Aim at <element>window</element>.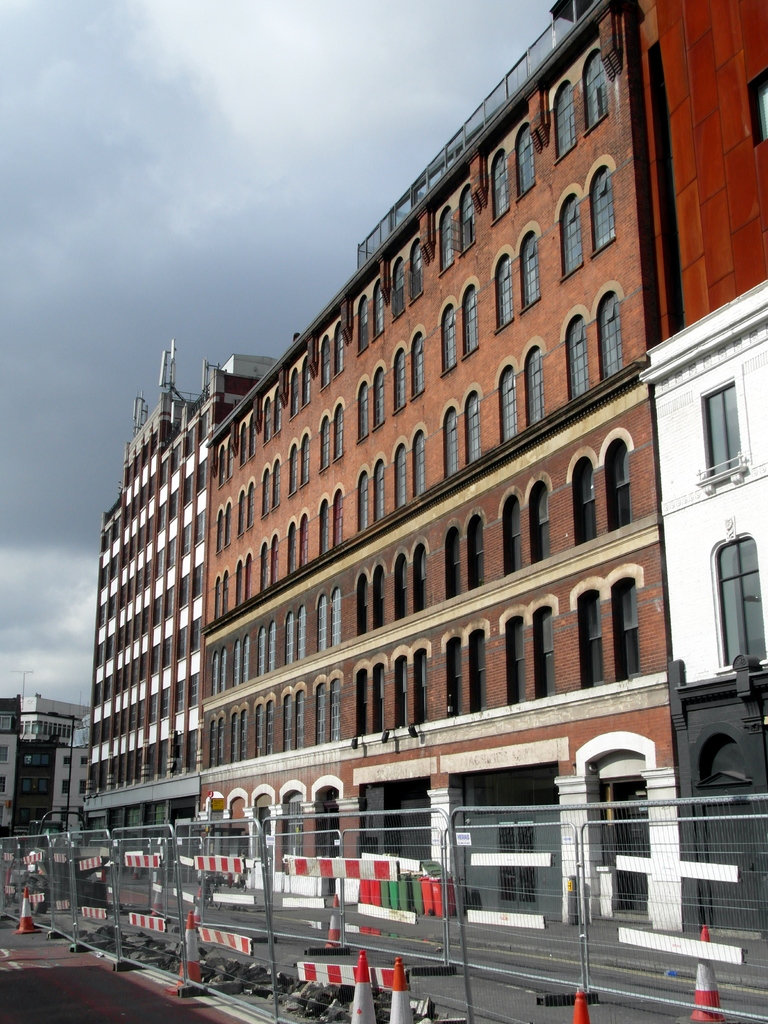
Aimed at (left=237, top=424, right=258, bottom=470).
